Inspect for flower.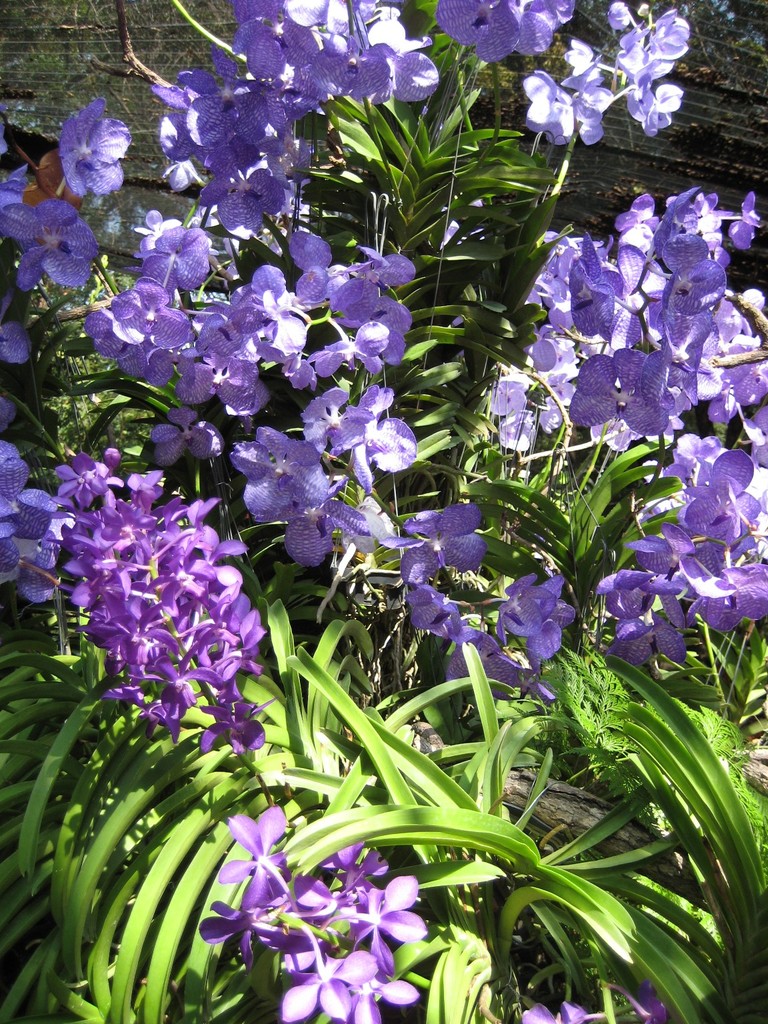
Inspection: left=609, top=983, right=667, bottom=1023.
